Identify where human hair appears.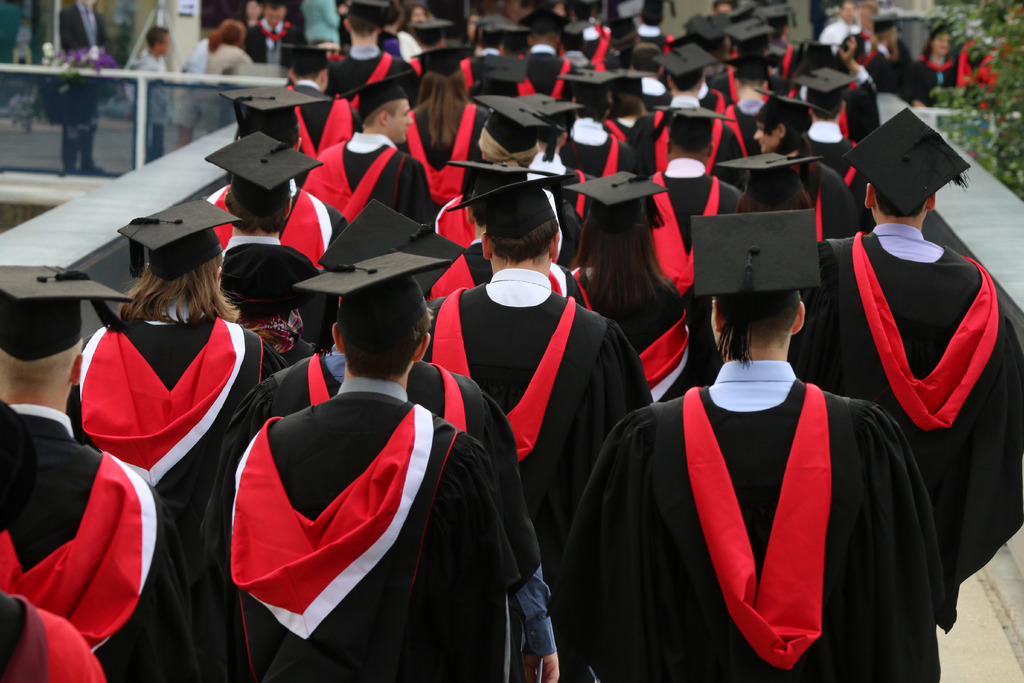
Appears at BBox(341, 308, 430, 378).
